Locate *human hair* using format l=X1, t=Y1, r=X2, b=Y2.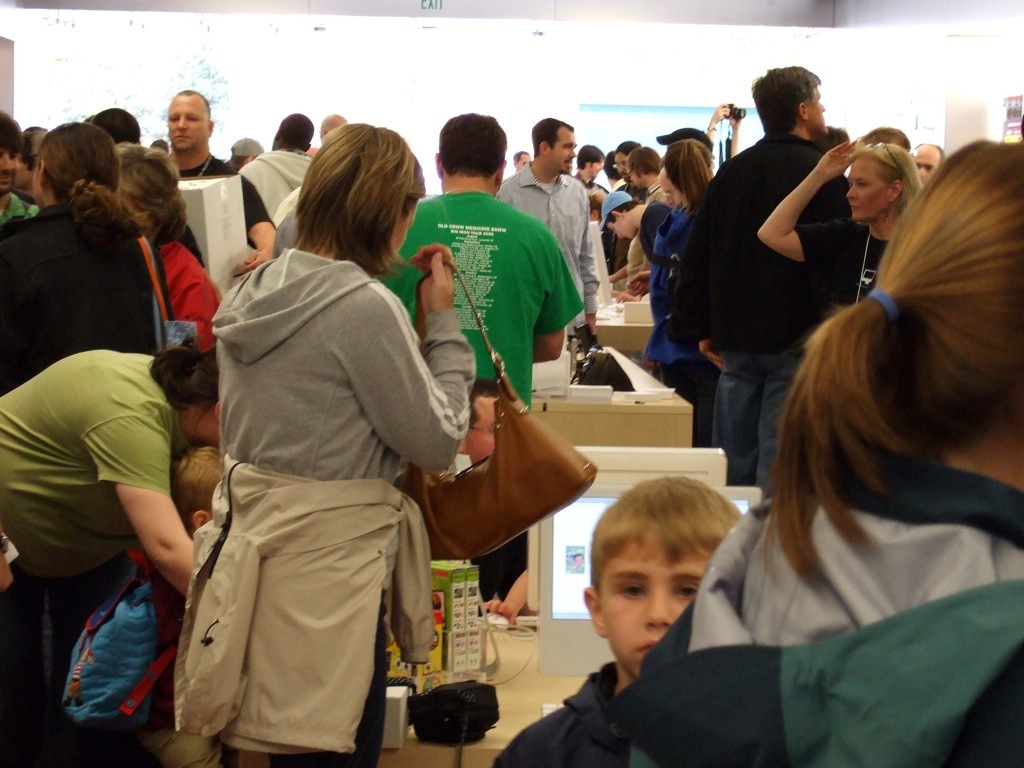
l=865, t=129, r=907, b=155.
